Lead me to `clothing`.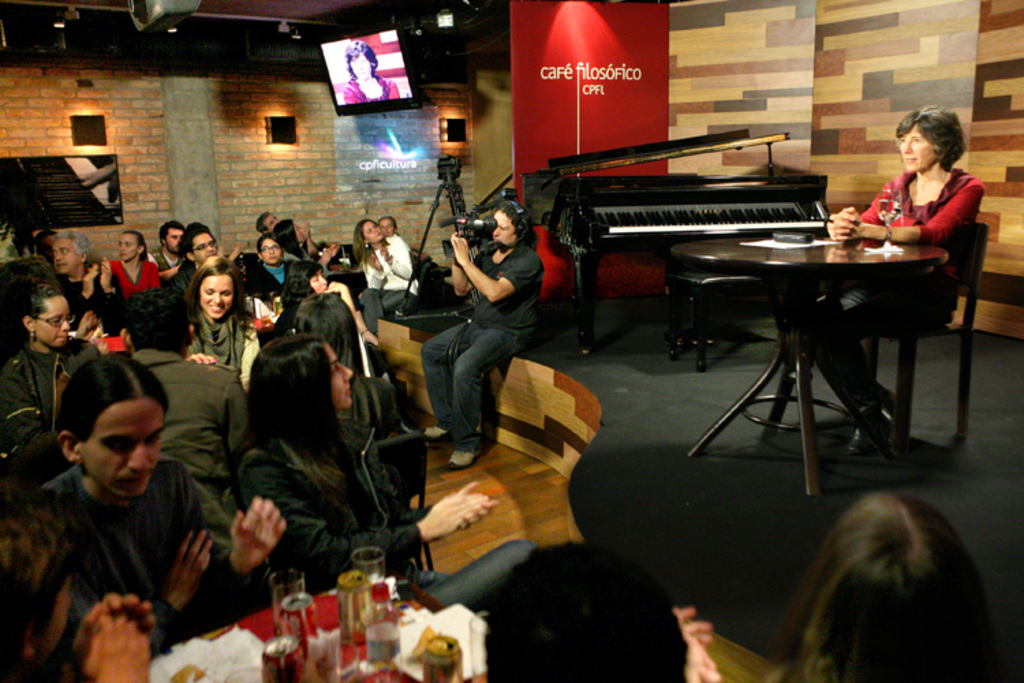
Lead to crop(248, 419, 553, 615).
